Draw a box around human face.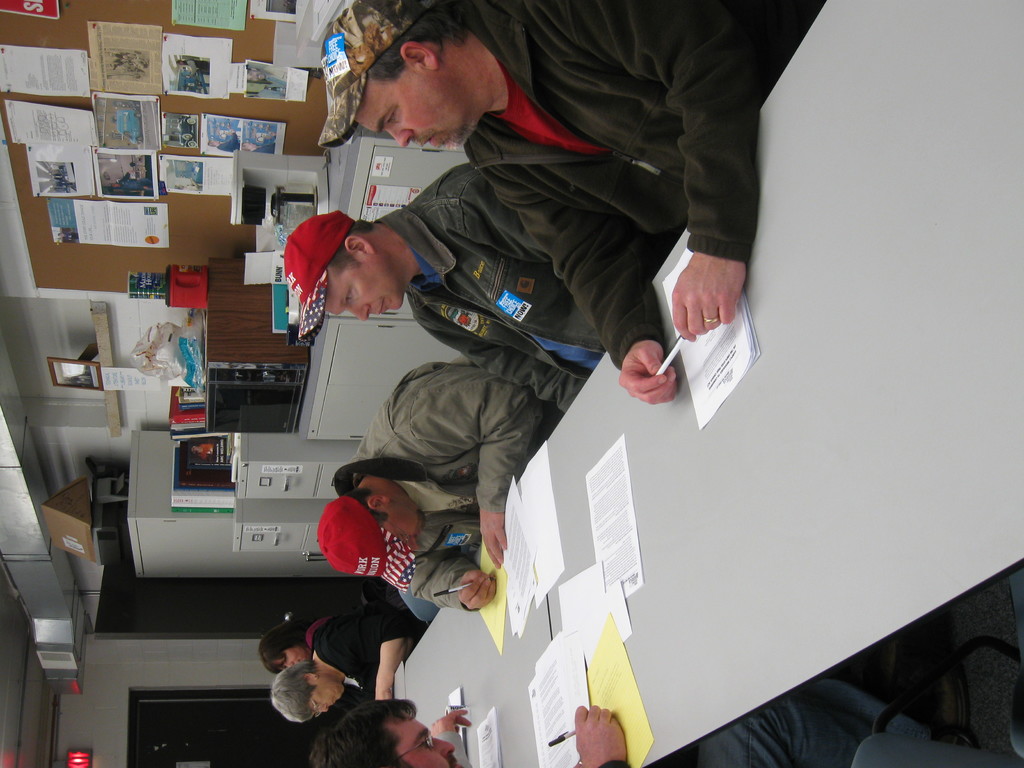
rect(351, 78, 461, 150).
